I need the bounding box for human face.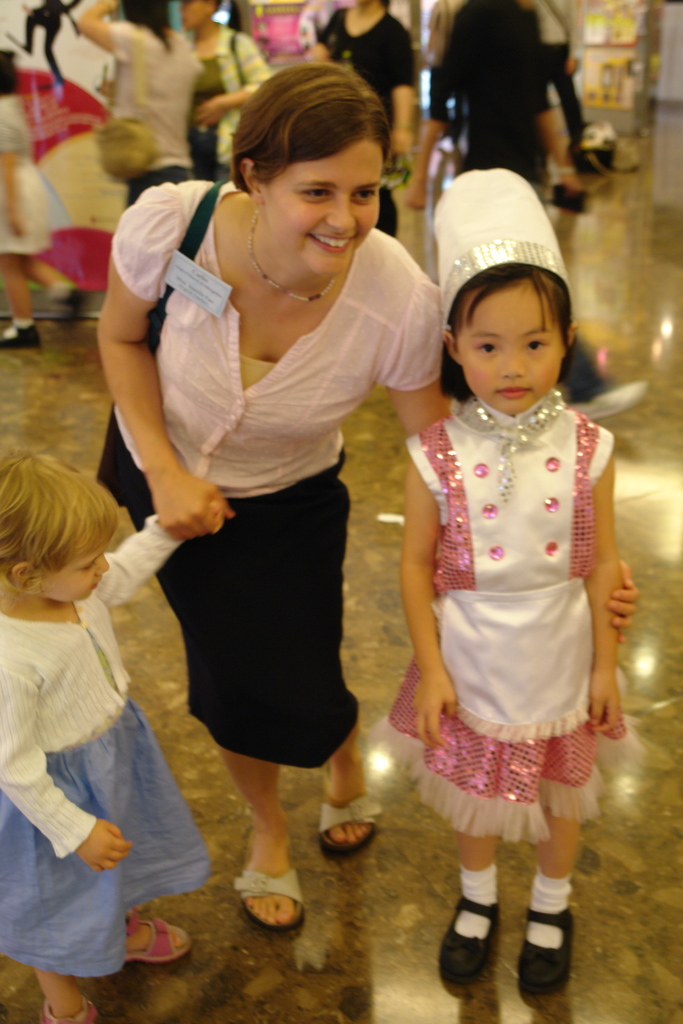
Here it is: 42/538/113/604.
